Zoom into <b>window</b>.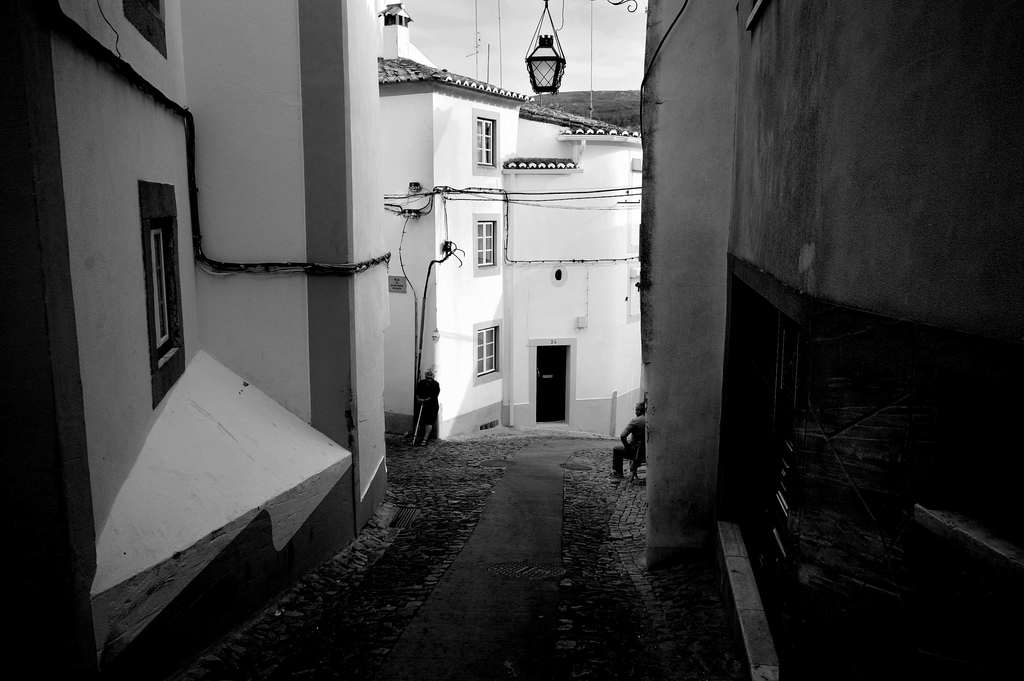
Zoom target: [476, 108, 508, 178].
